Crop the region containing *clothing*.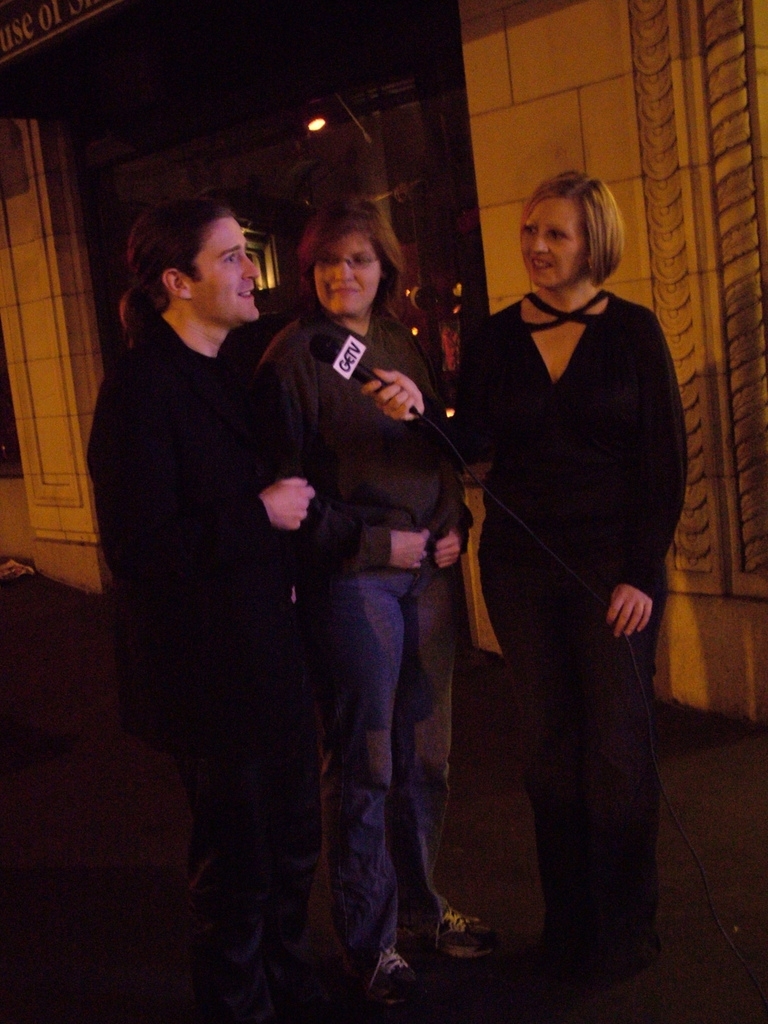
Crop region: crop(261, 305, 465, 571).
